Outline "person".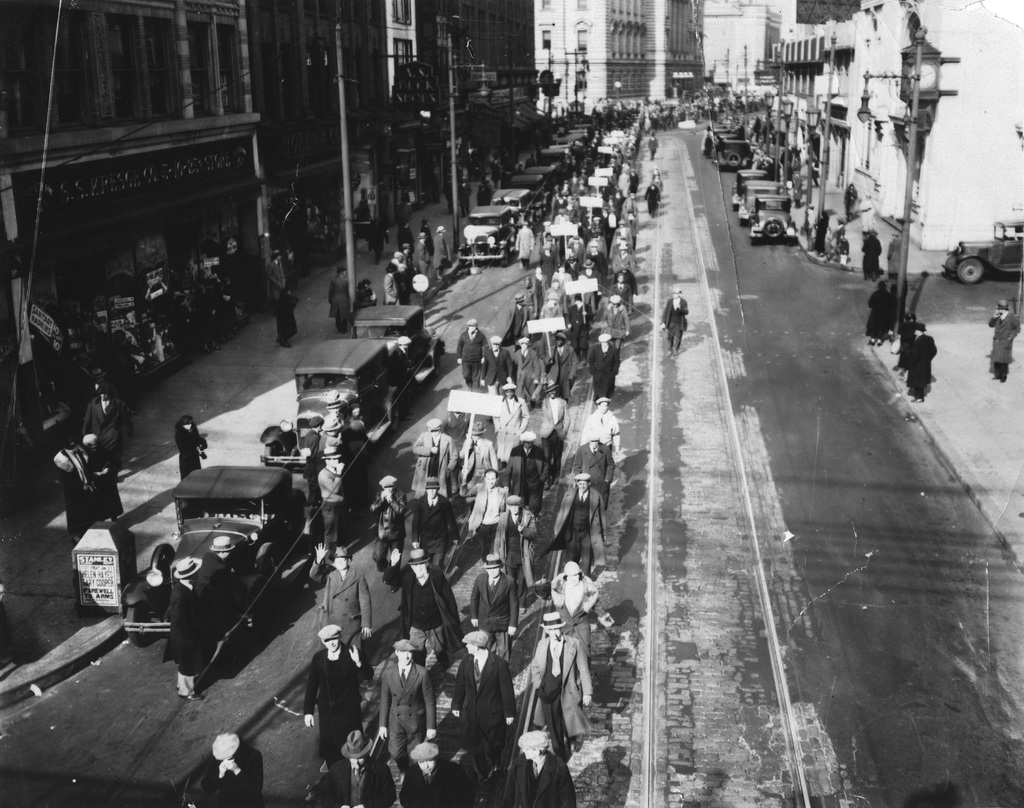
Outline: (left=188, top=727, right=268, bottom=807).
